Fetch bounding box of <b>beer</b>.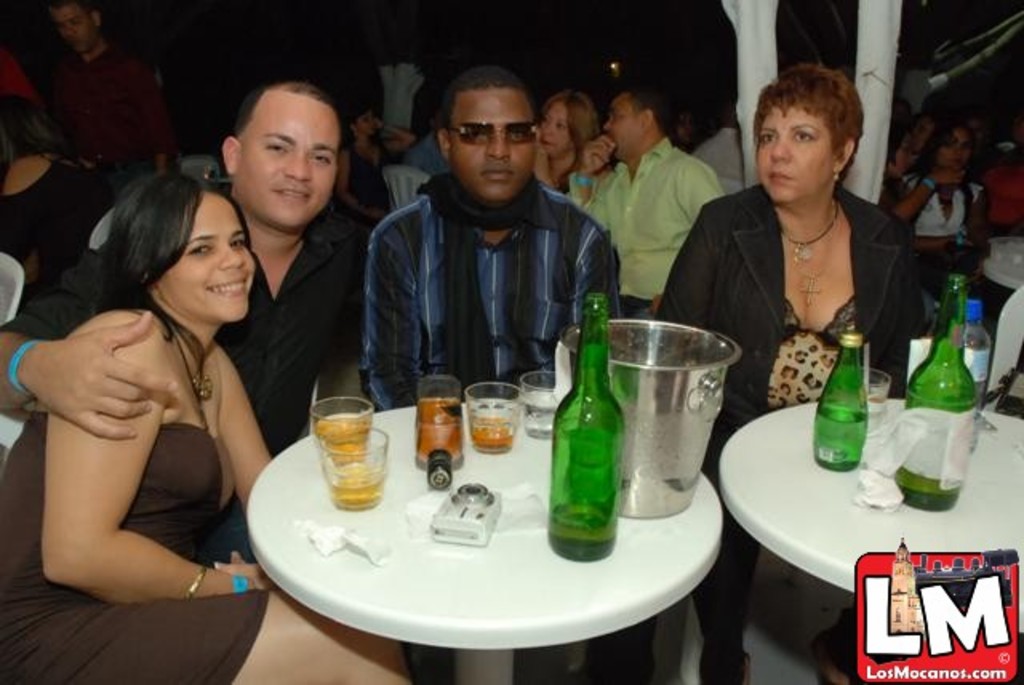
Bbox: bbox(419, 373, 466, 471).
